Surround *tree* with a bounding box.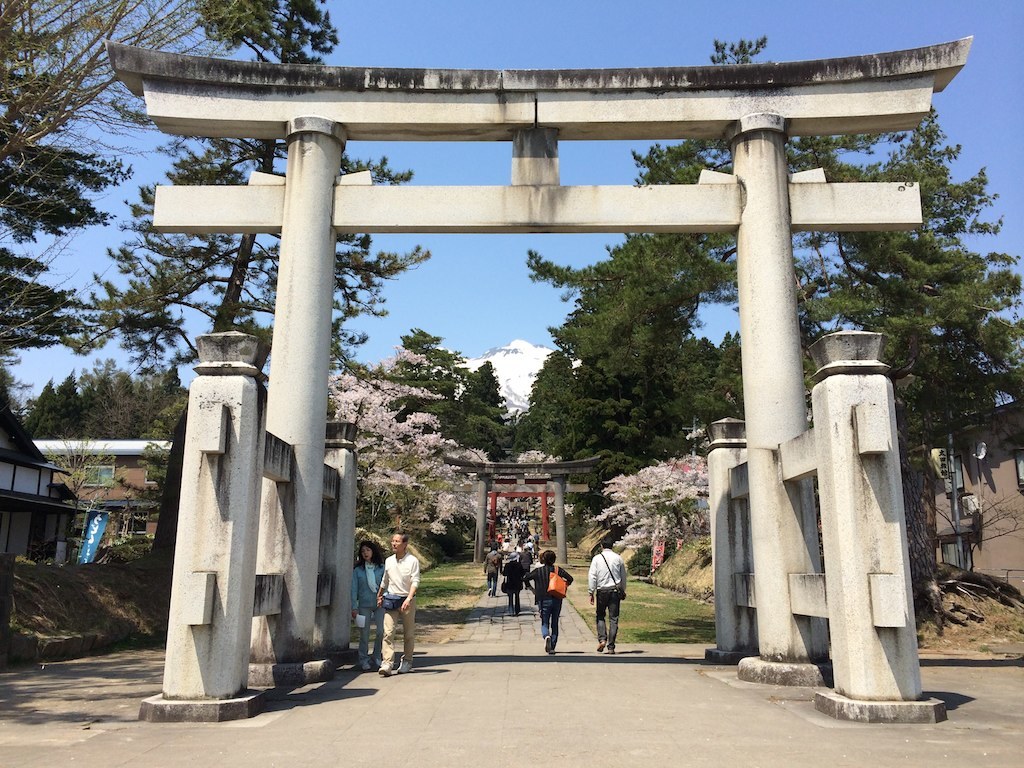
BBox(86, 0, 436, 381).
